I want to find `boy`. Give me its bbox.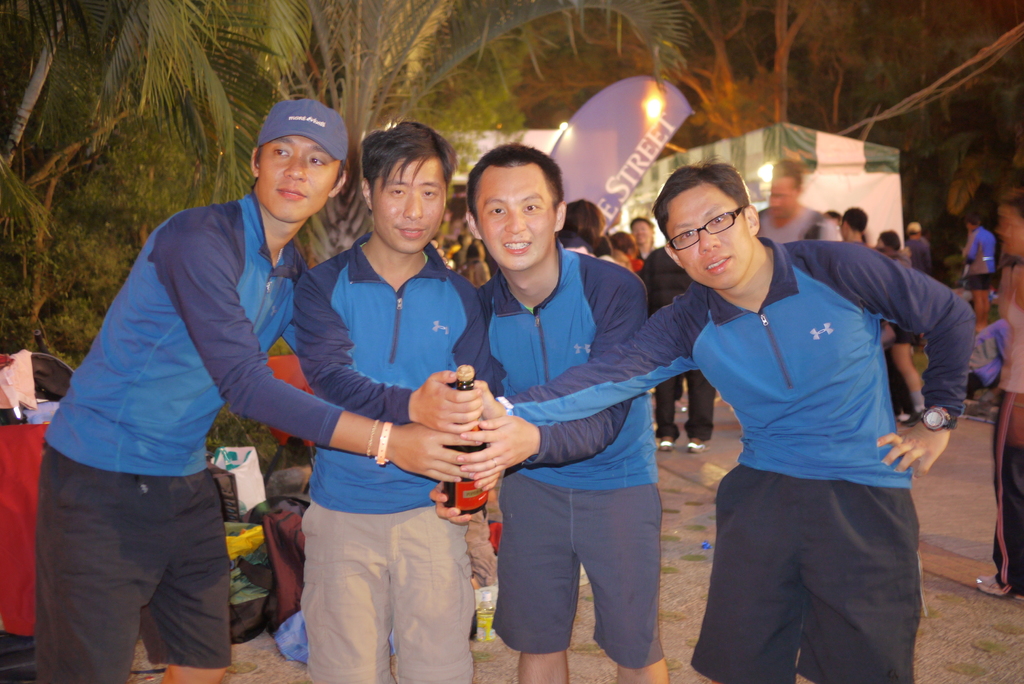
x1=291 y1=115 x2=499 y2=683.
